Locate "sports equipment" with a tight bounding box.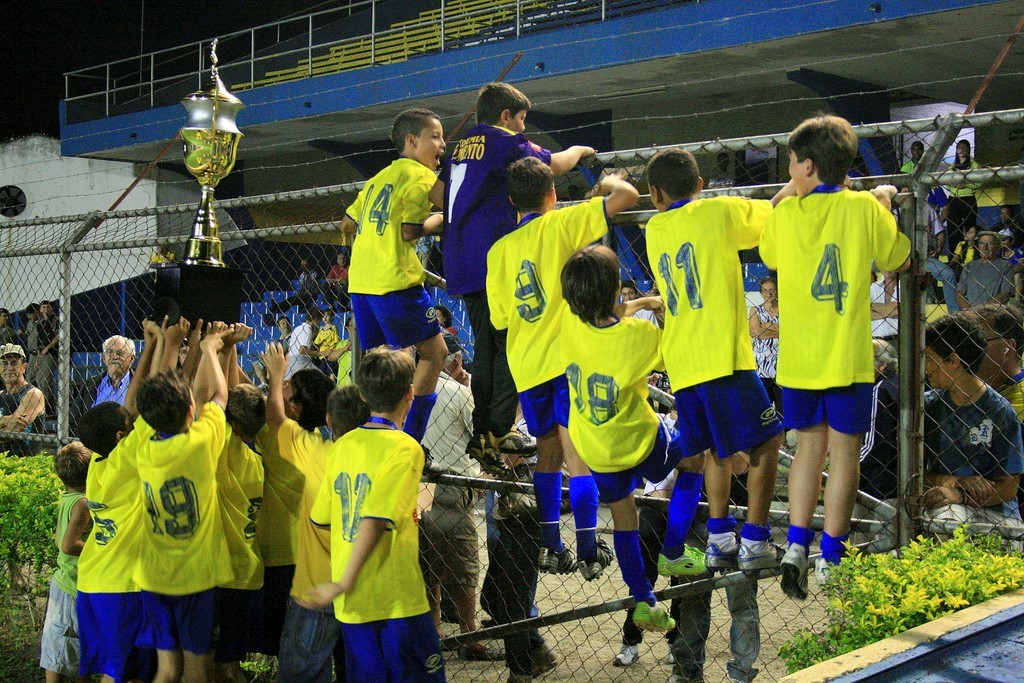
box(814, 558, 839, 588).
